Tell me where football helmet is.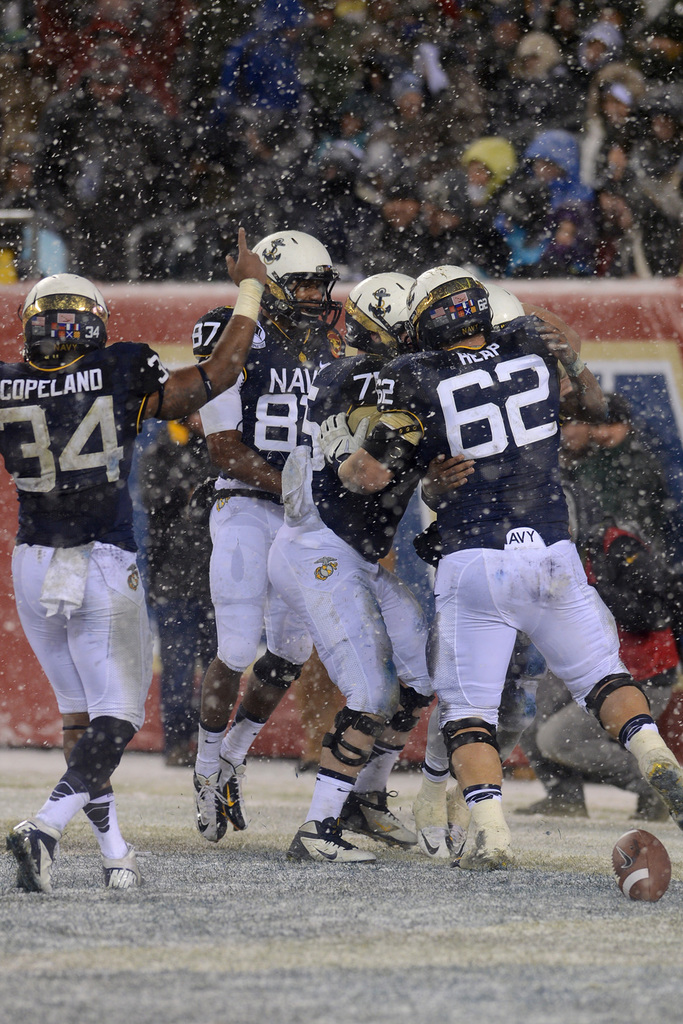
football helmet is at detection(190, 301, 239, 356).
